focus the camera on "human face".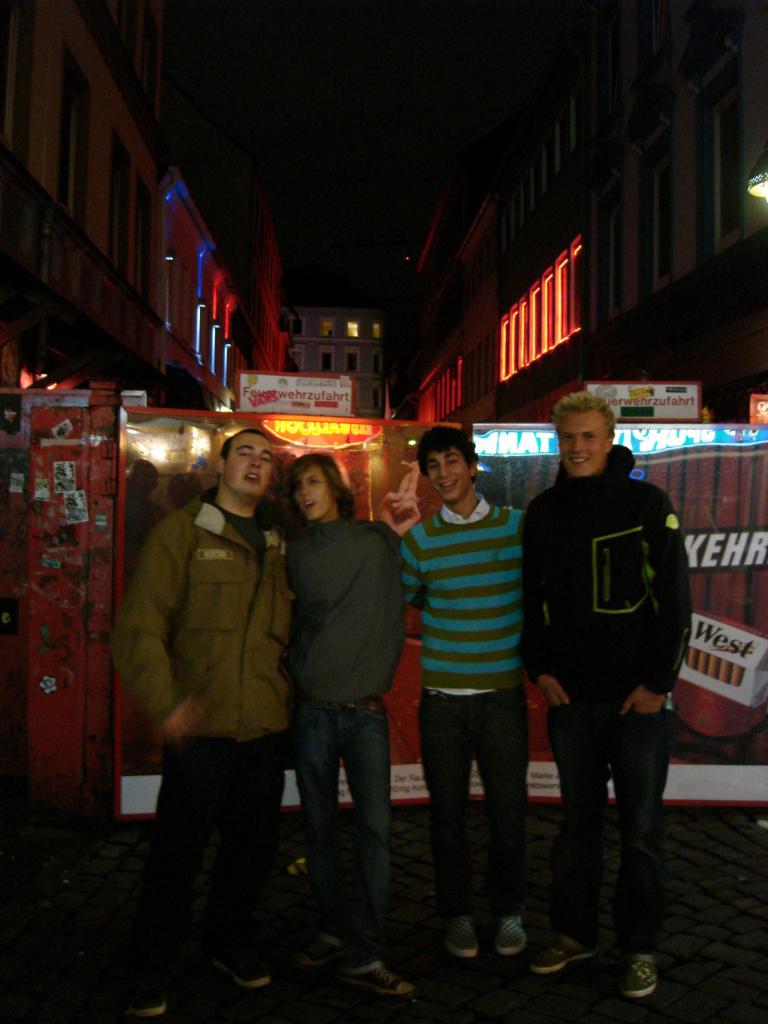
Focus region: rect(563, 415, 612, 480).
